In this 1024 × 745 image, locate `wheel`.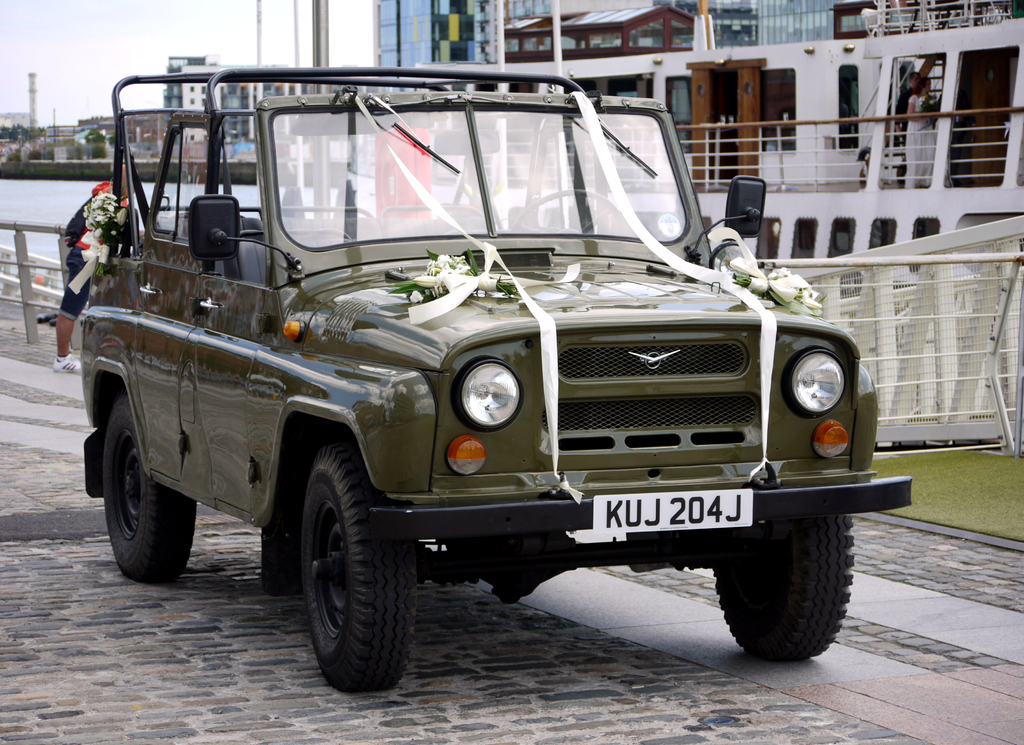
Bounding box: box(712, 512, 856, 663).
